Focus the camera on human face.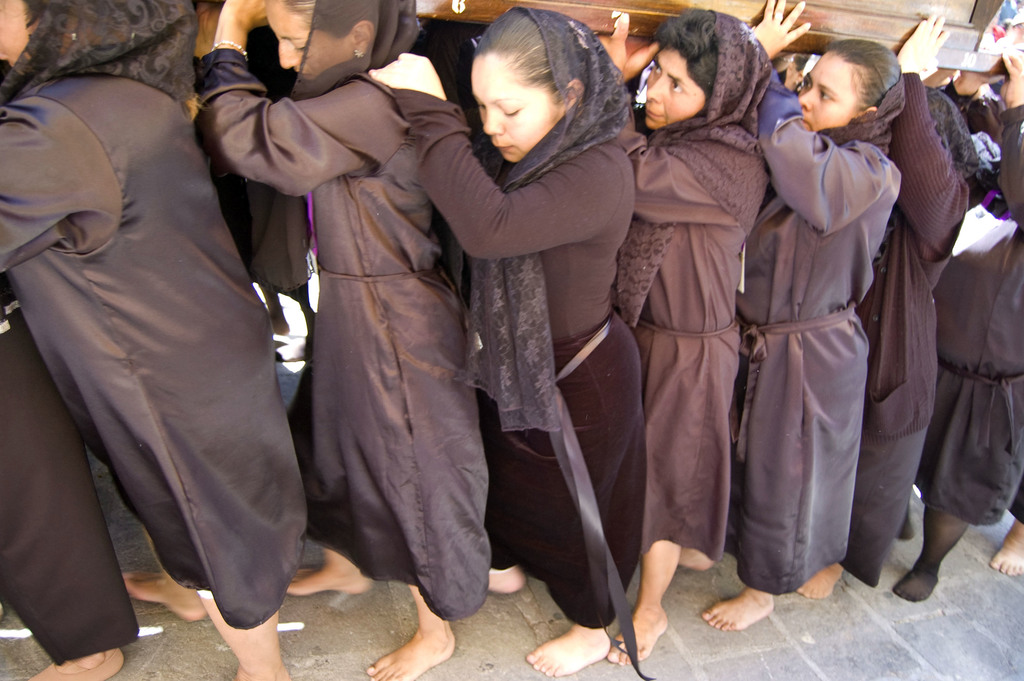
Focus region: pyautogui.locateOnScreen(794, 56, 866, 134).
